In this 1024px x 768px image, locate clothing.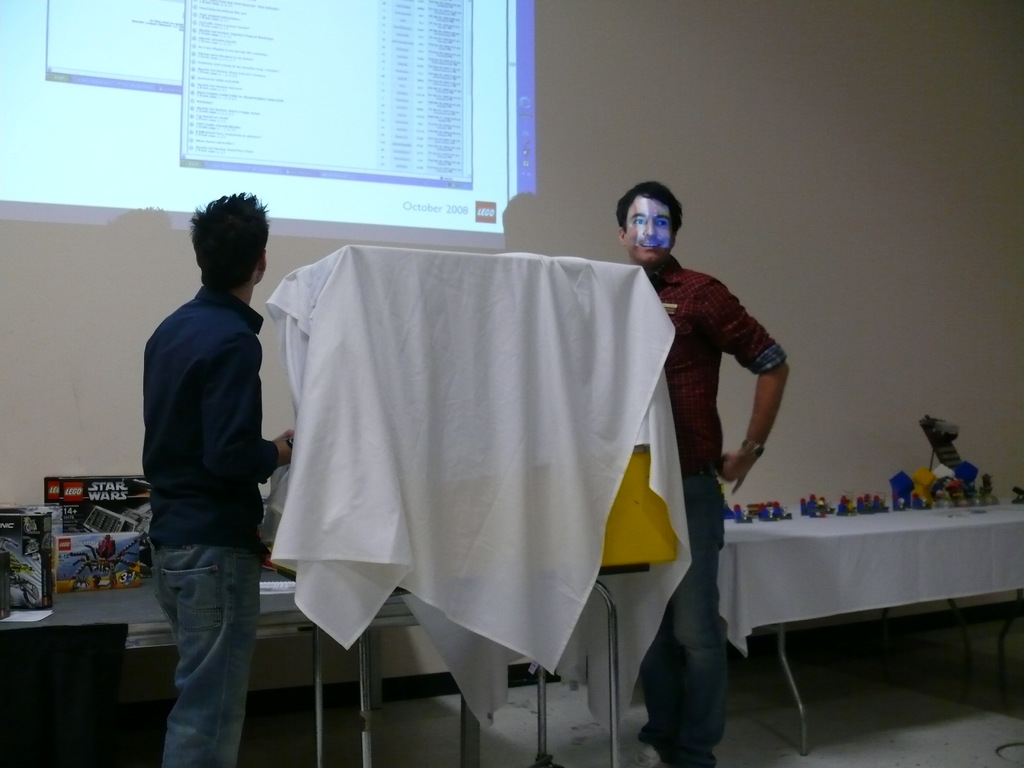
Bounding box: x1=138, y1=285, x2=273, y2=767.
